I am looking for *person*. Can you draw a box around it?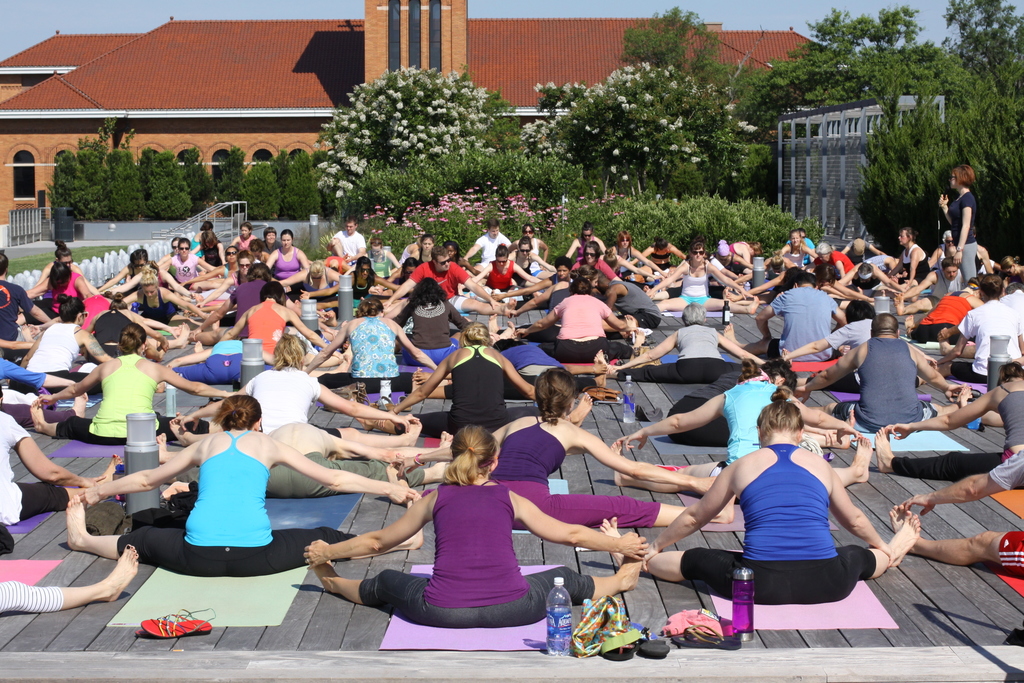
Sure, the bounding box is <bbox>691, 381, 879, 640</bbox>.
